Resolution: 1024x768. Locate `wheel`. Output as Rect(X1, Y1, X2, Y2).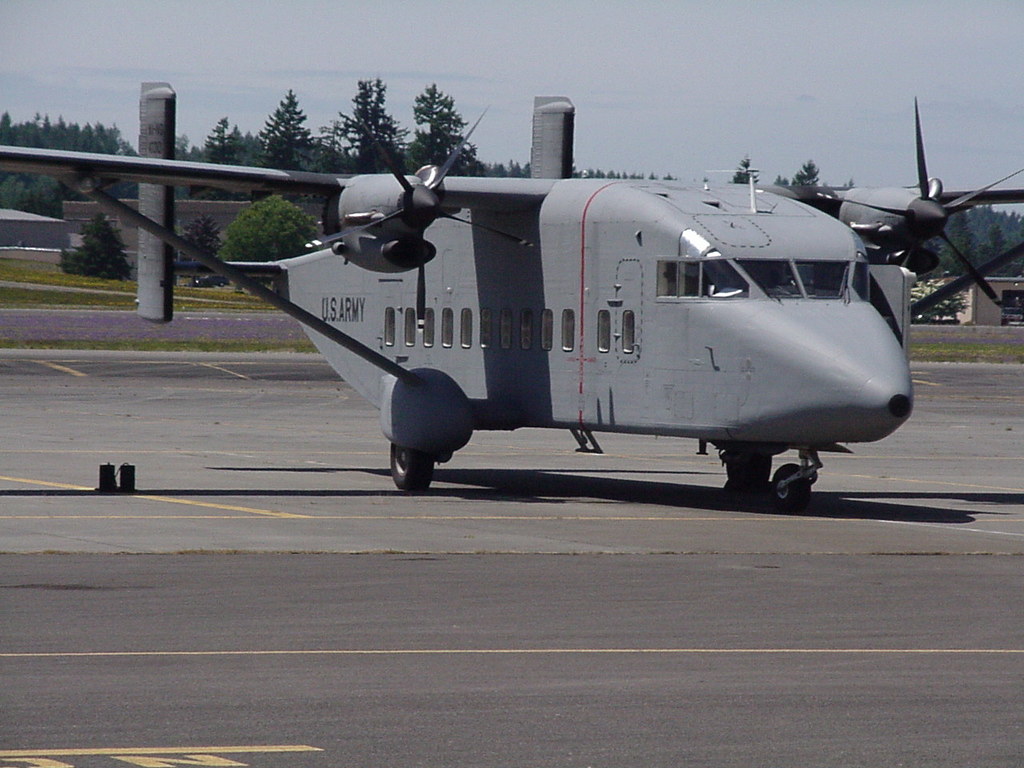
Rect(722, 454, 772, 480).
